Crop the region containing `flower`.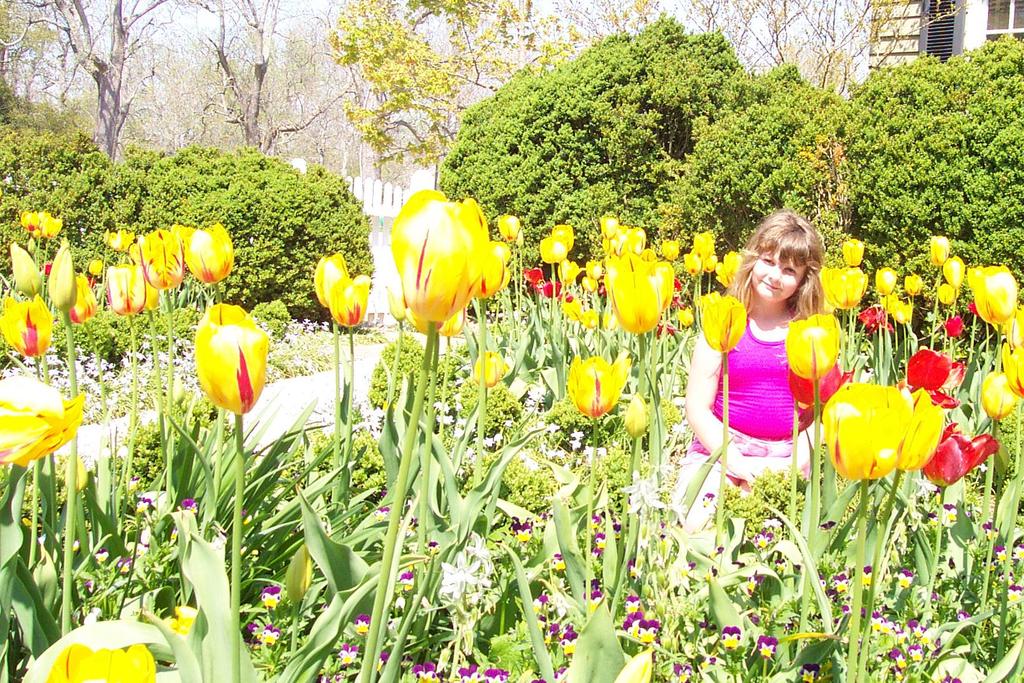
Crop region: (left=45, top=216, right=63, bottom=238).
